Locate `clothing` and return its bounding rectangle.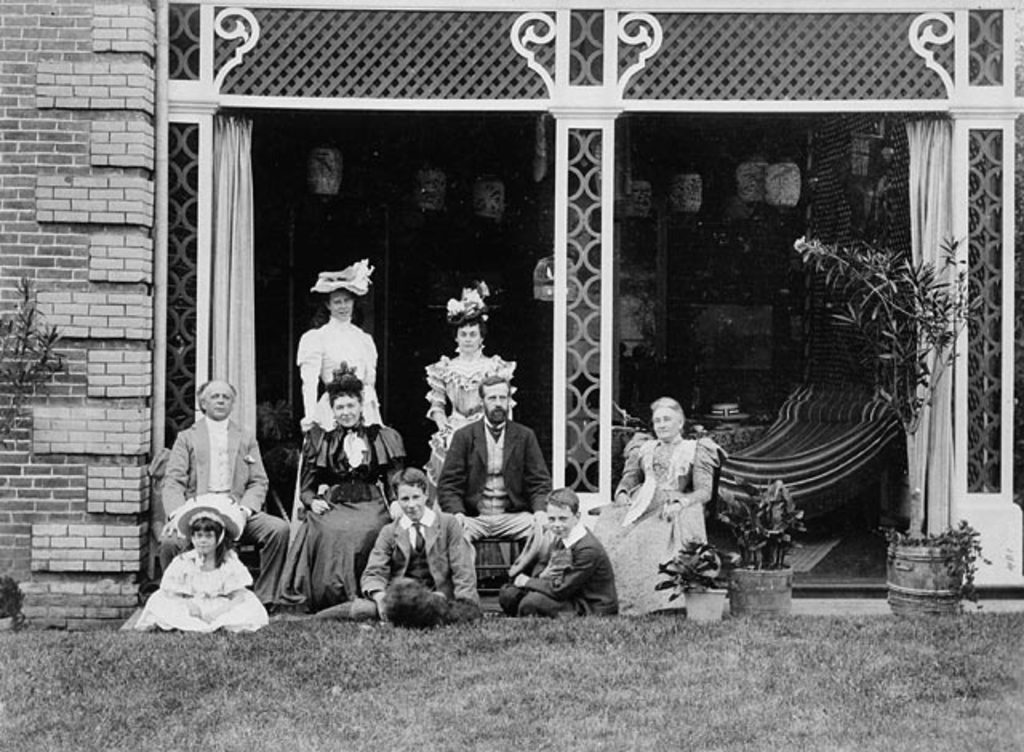
294:414:410:611.
